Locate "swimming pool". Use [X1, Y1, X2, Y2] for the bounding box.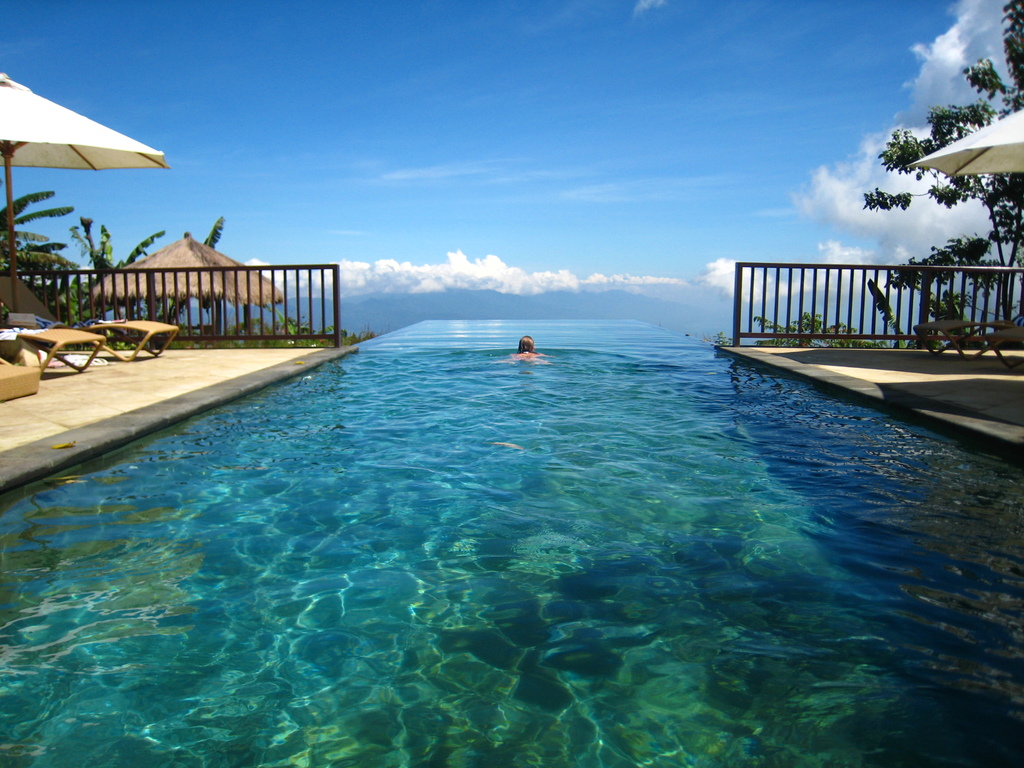
[0, 296, 913, 767].
